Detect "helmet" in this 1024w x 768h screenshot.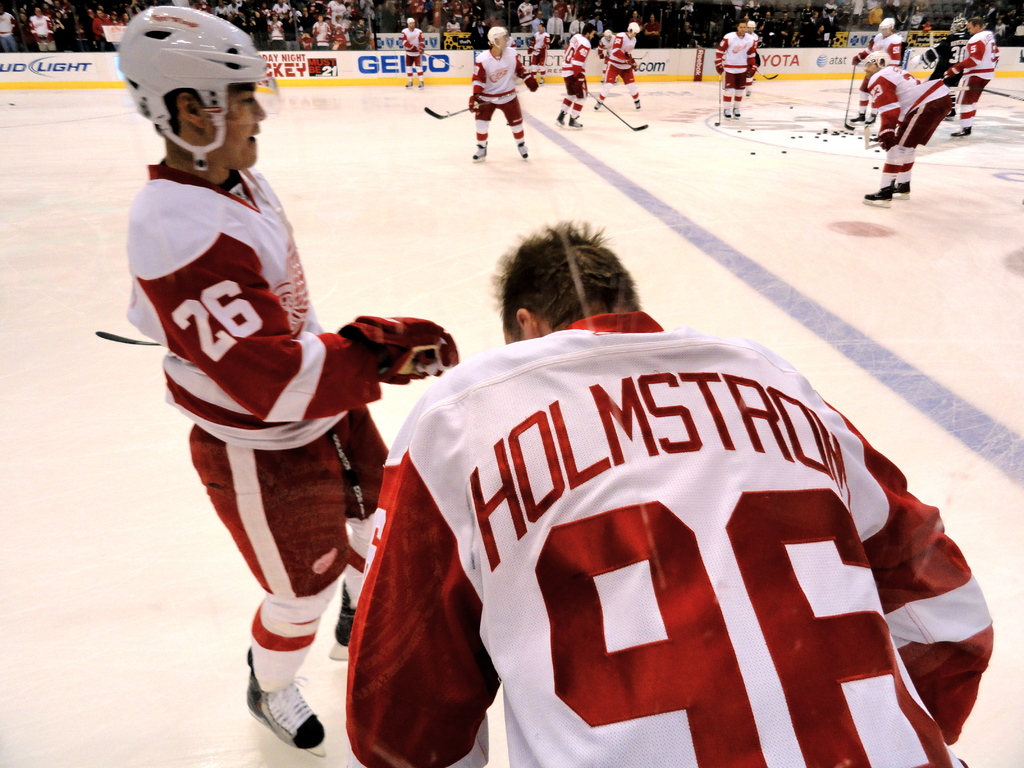
Detection: (952, 19, 968, 38).
